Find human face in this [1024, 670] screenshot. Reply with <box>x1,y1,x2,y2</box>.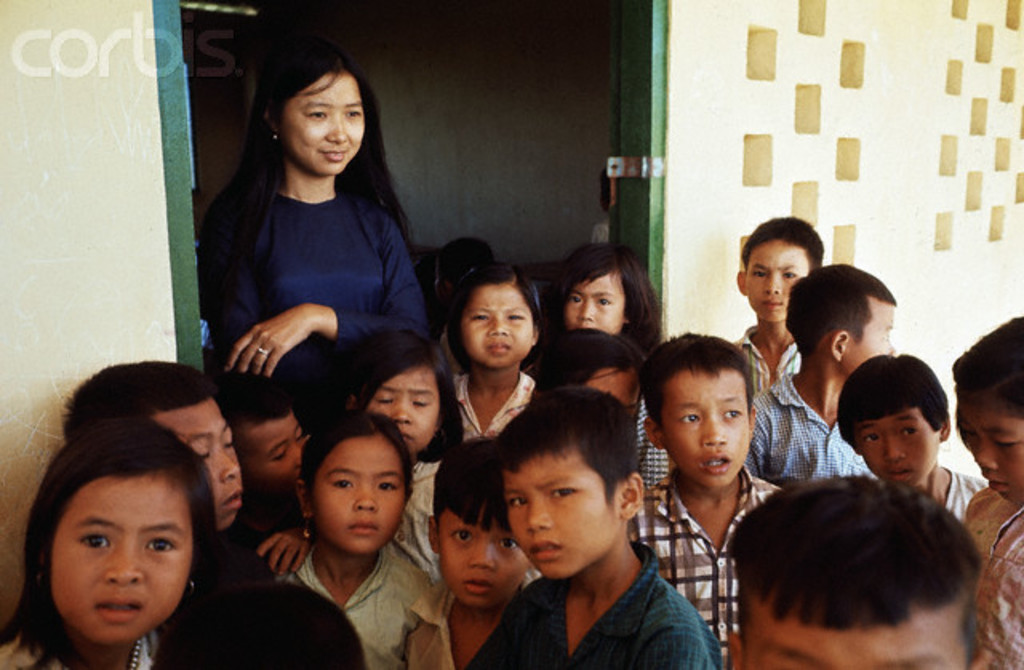
<box>278,66,365,181</box>.
